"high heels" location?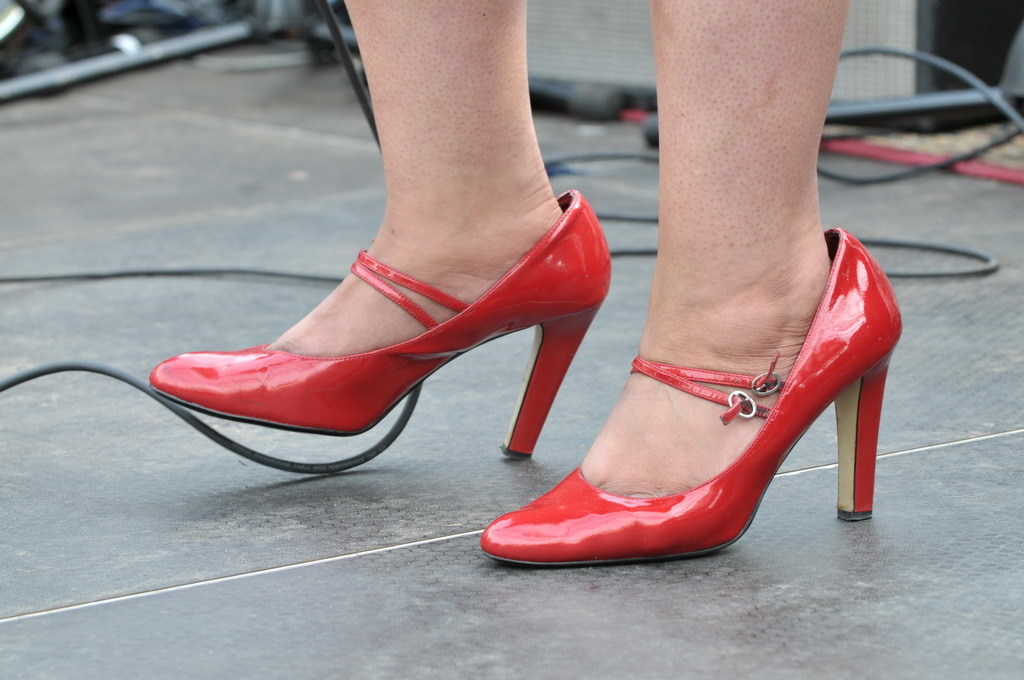
<region>480, 225, 904, 563</region>
